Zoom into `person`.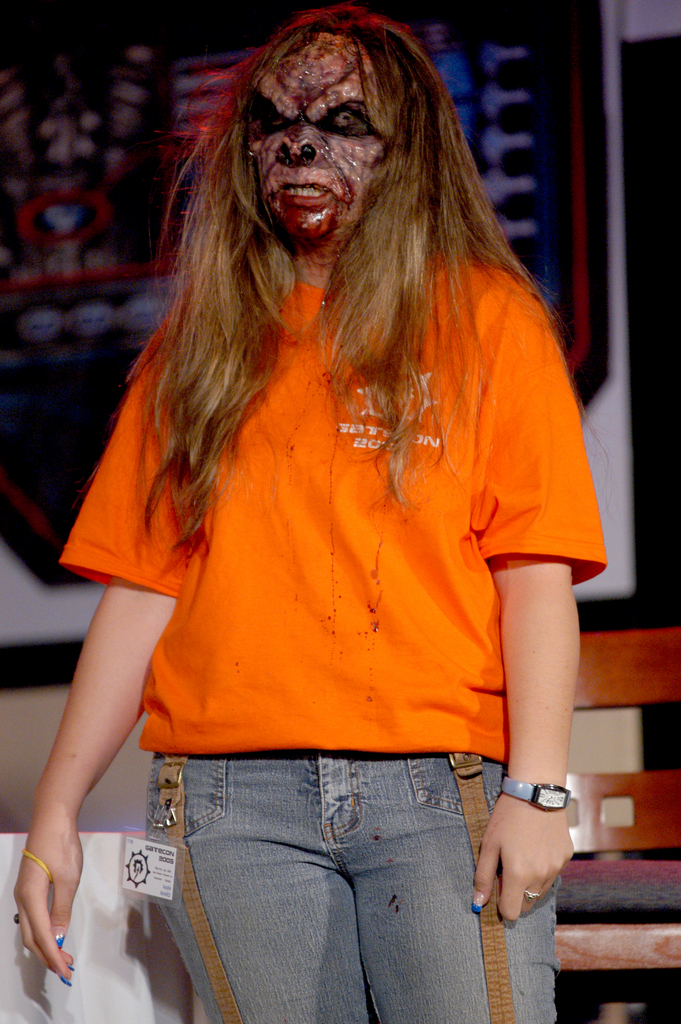
Zoom target: (x1=6, y1=3, x2=616, y2=1020).
